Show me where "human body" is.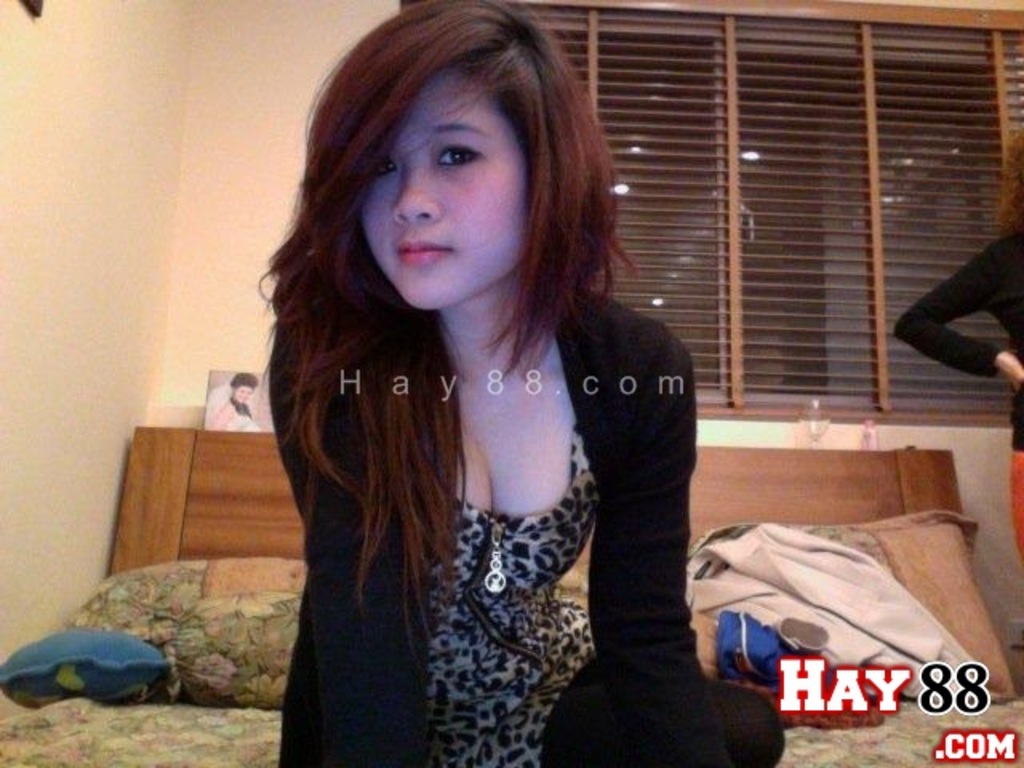
"human body" is at (250,37,678,767).
